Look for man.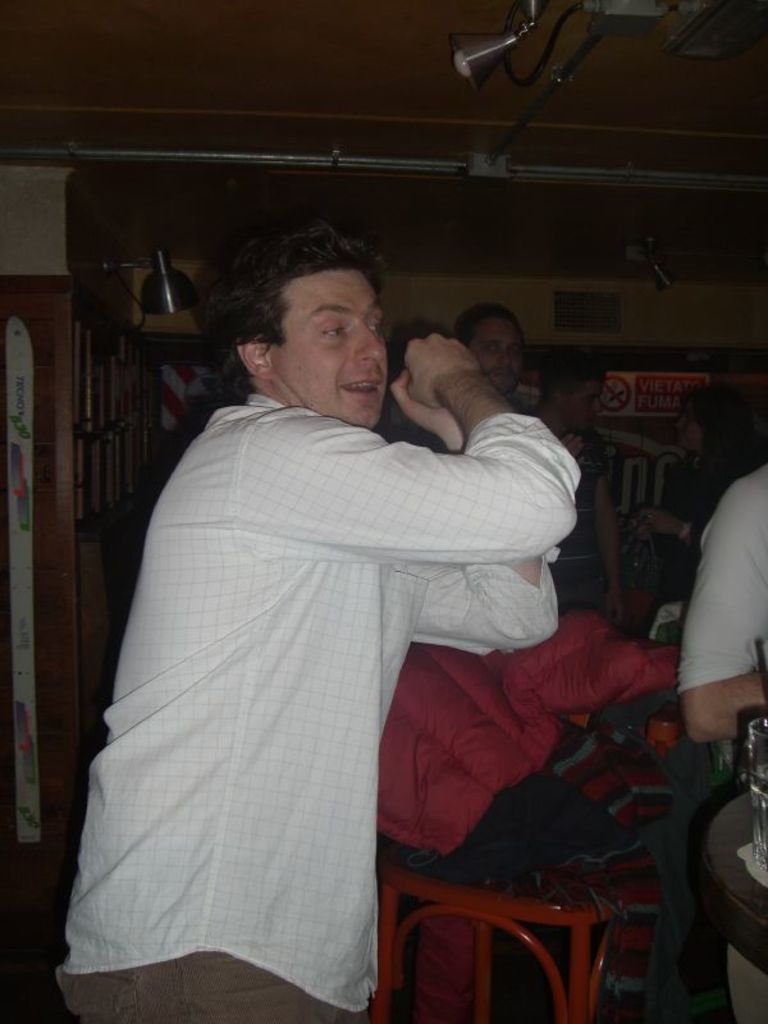
Found: bbox=[531, 346, 634, 640].
